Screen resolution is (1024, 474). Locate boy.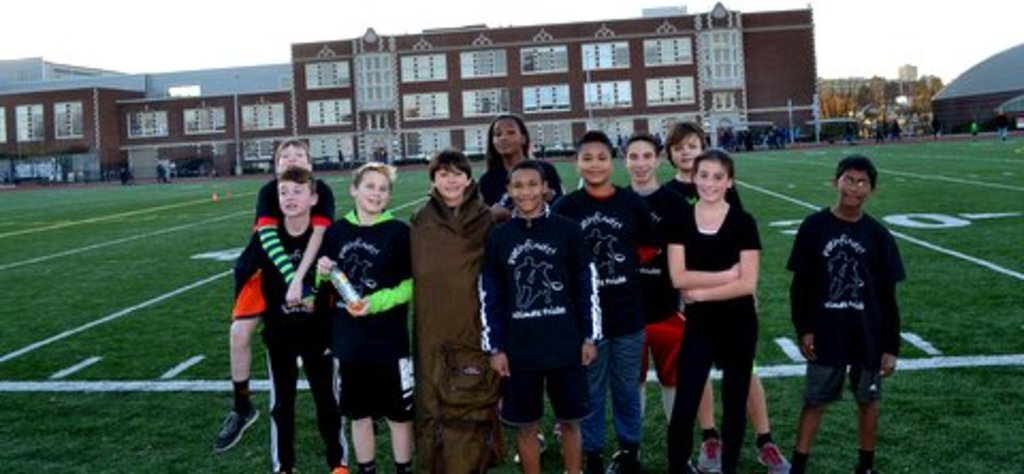
l=550, t=128, r=644, b=470.
